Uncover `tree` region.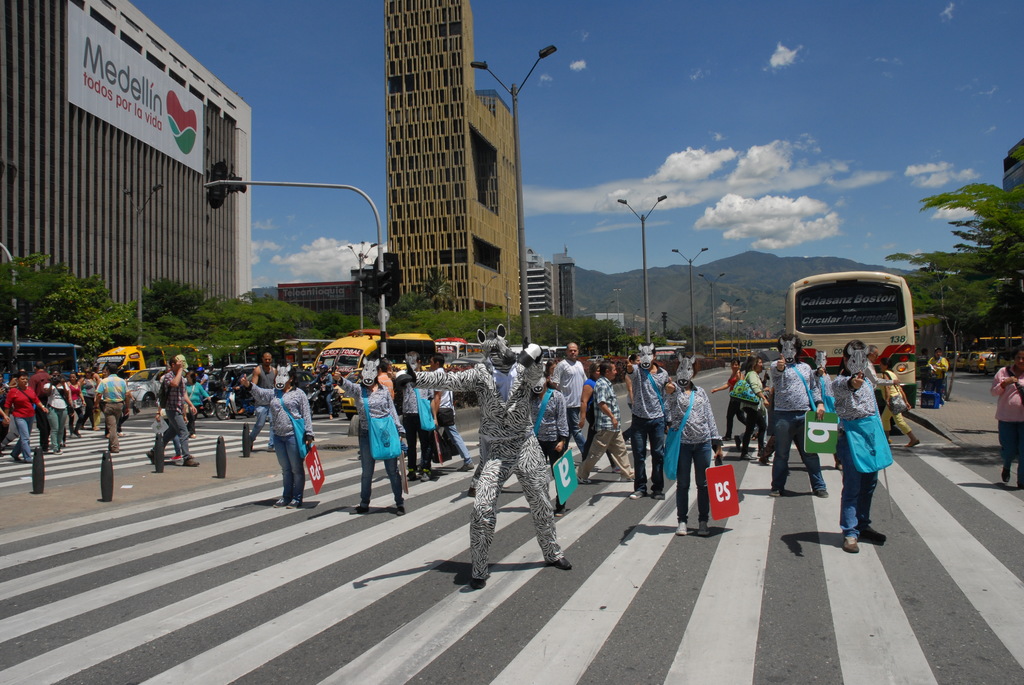
Uncovered: <box>131,271,214,349</box>.
